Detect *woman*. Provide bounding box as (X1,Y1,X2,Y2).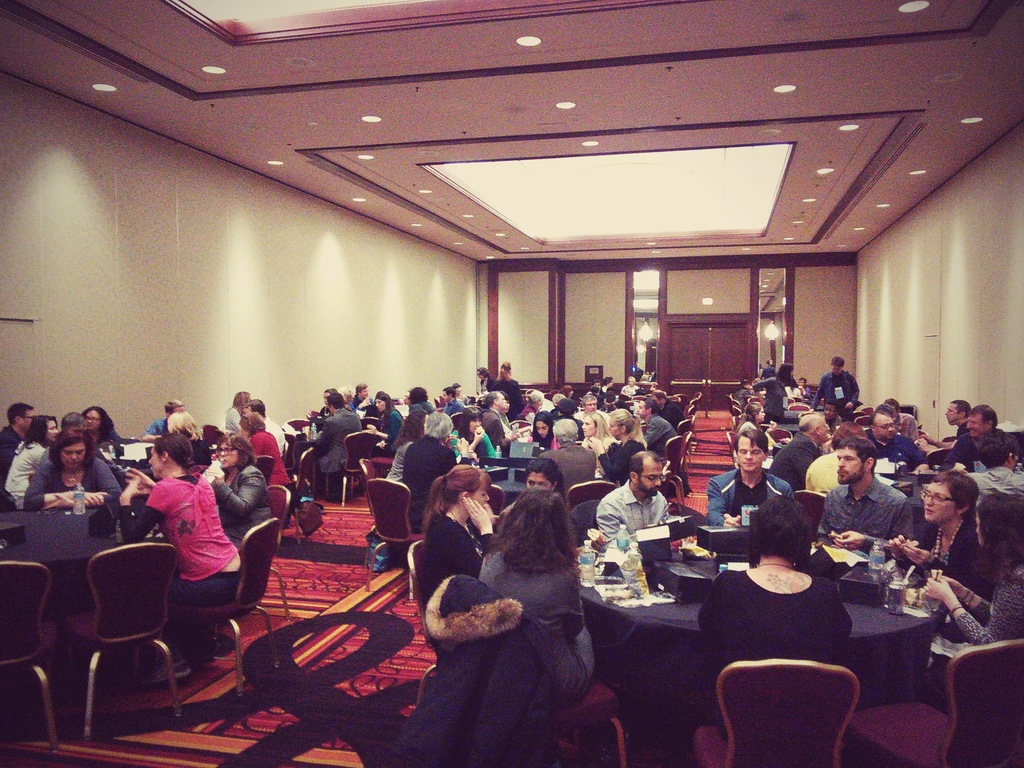
(481,366,495,391).
